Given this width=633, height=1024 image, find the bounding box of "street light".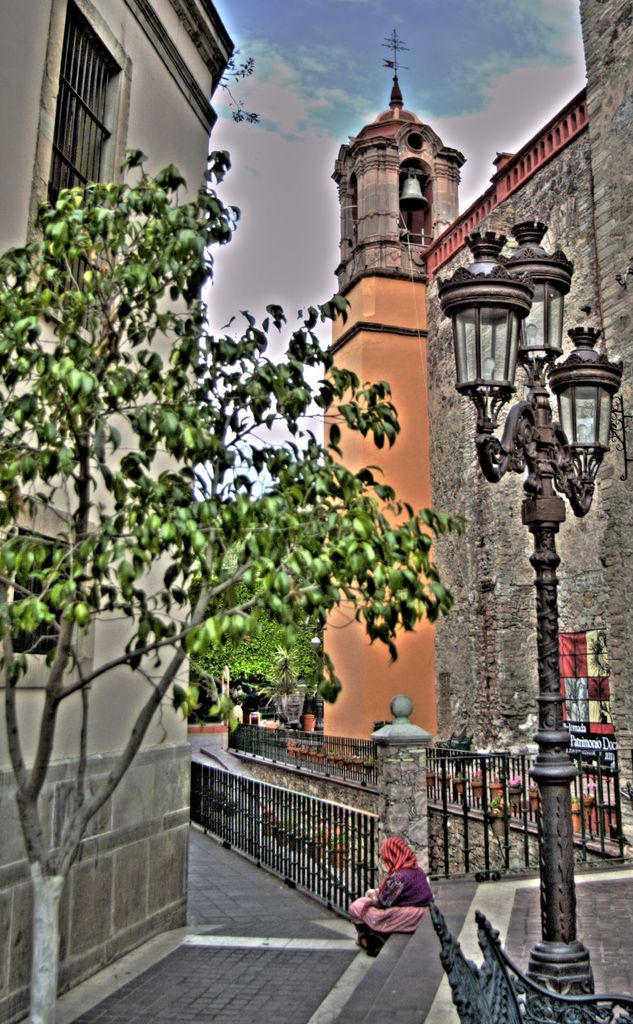
453, 198, 621, 900.
